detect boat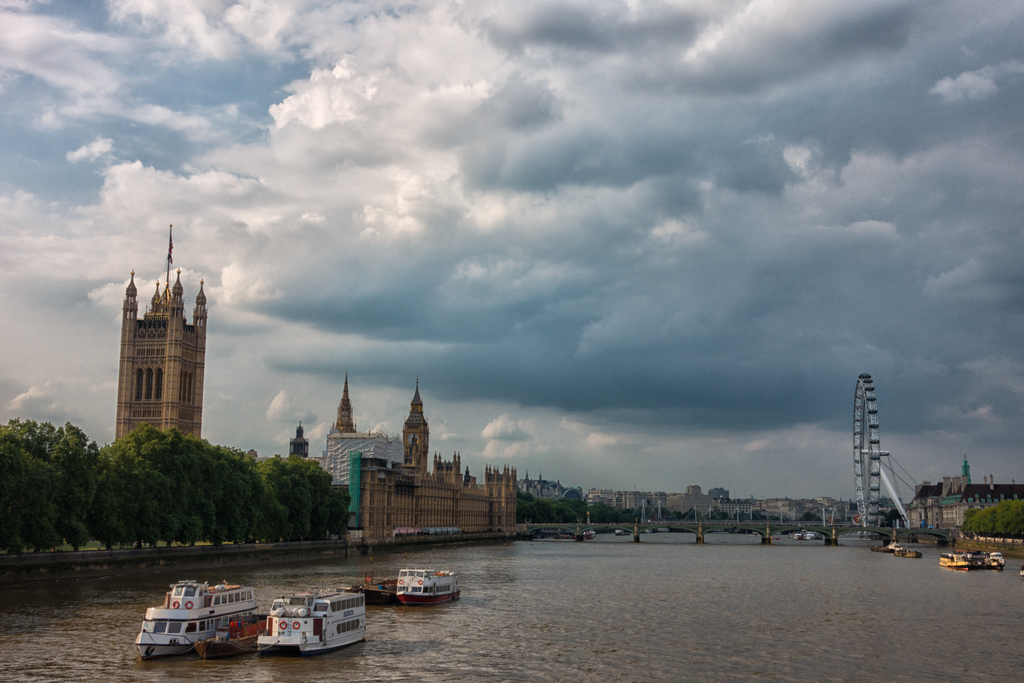
{"x1": 390, "y1": 562, "x2": 468, "y2": 608}
